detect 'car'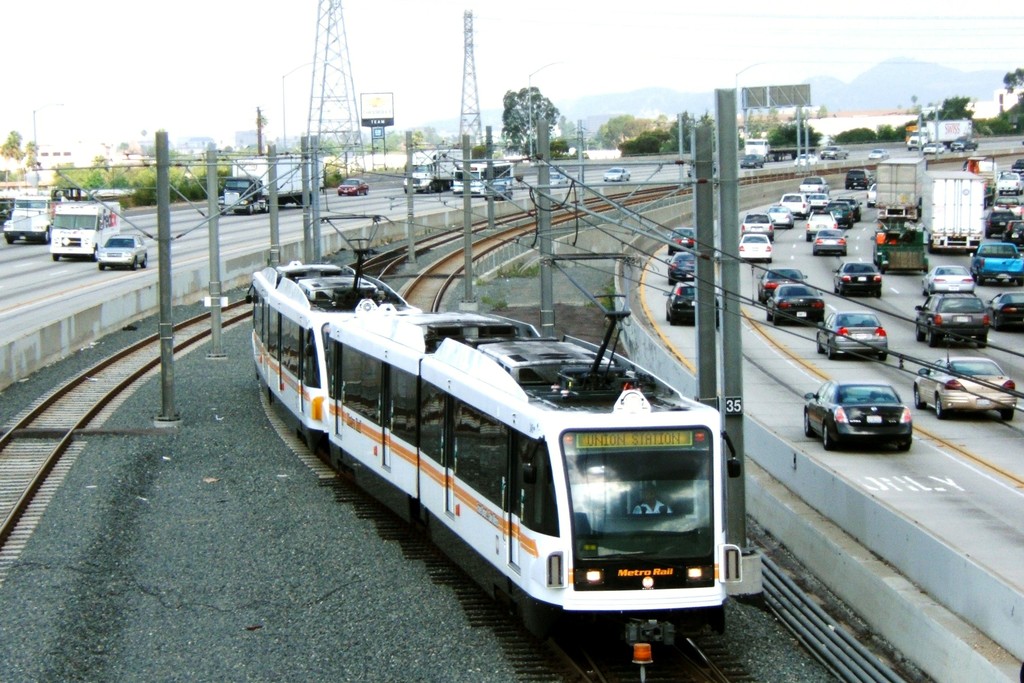
(924,140,943,153)
